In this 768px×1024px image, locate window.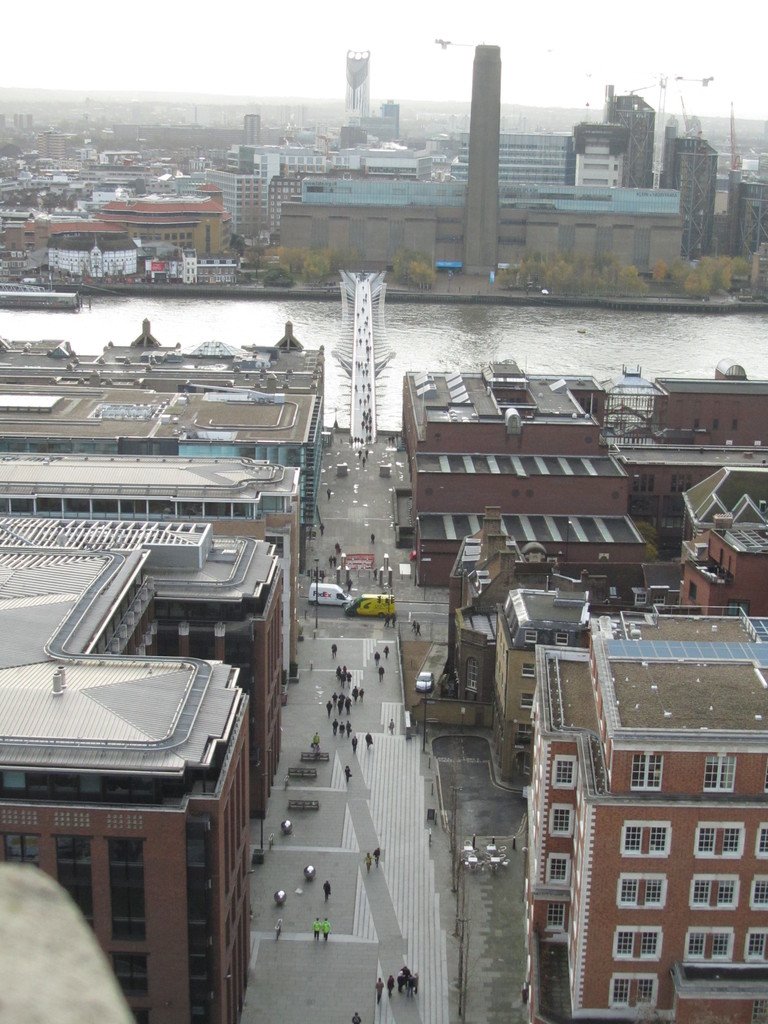
Bounding box: {"left": 522, "top": 629, "right": 534, "bottom": 643}.
